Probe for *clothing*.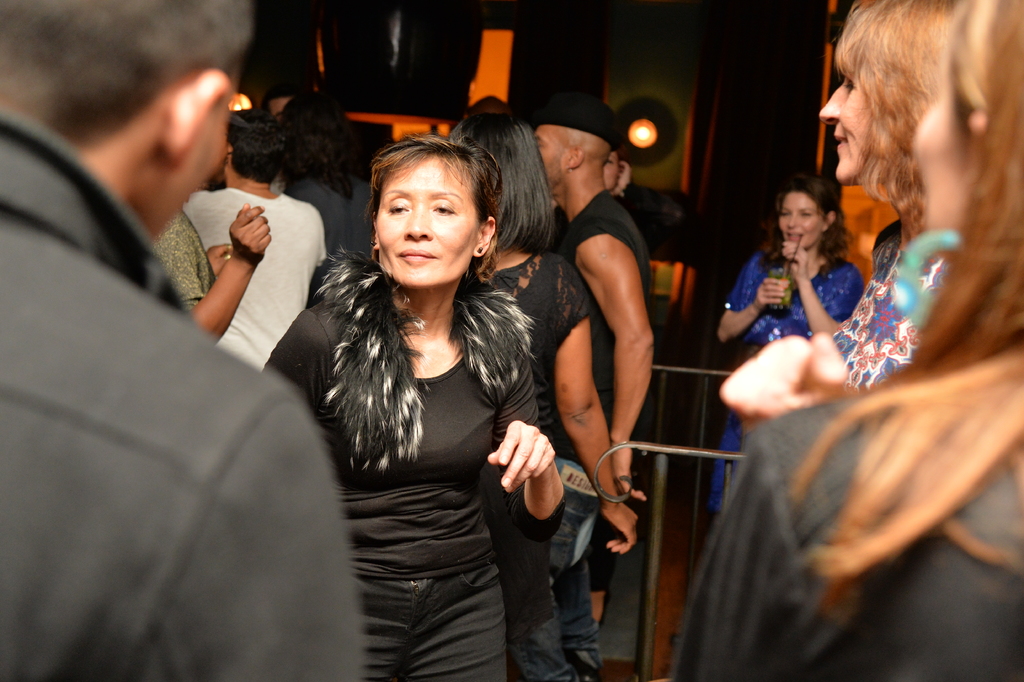
Probe result: x1=0 y1=112 x2=376 y2=681.
